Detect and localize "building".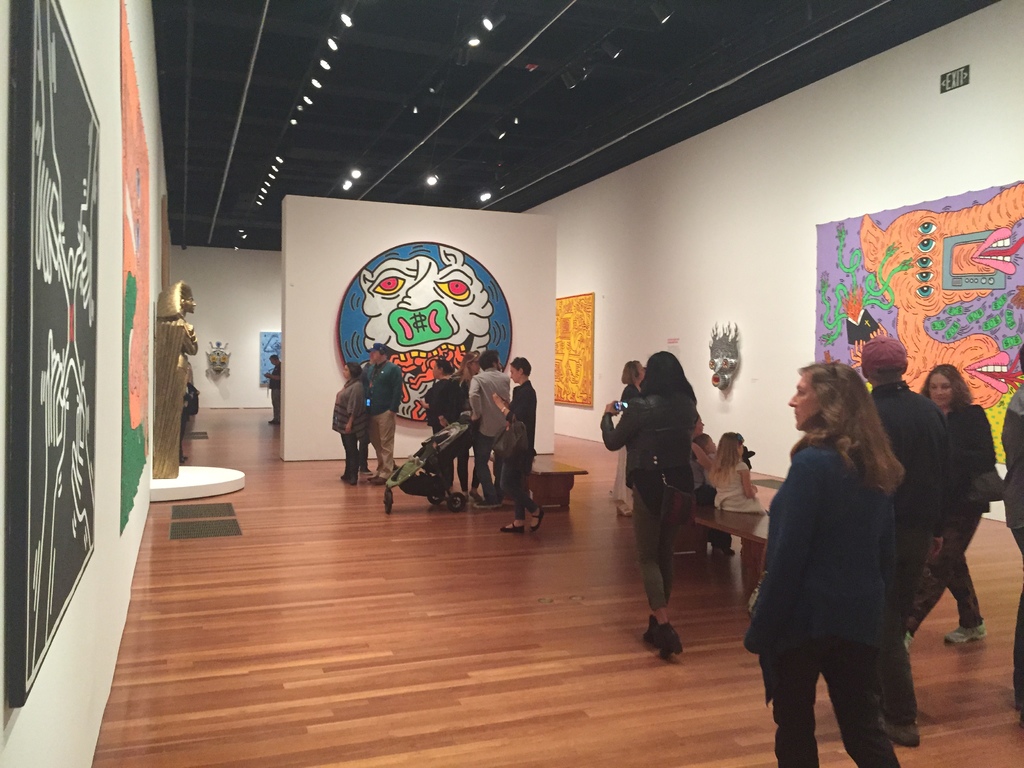
Localized at BBox(1, 0, 1023, 767).
